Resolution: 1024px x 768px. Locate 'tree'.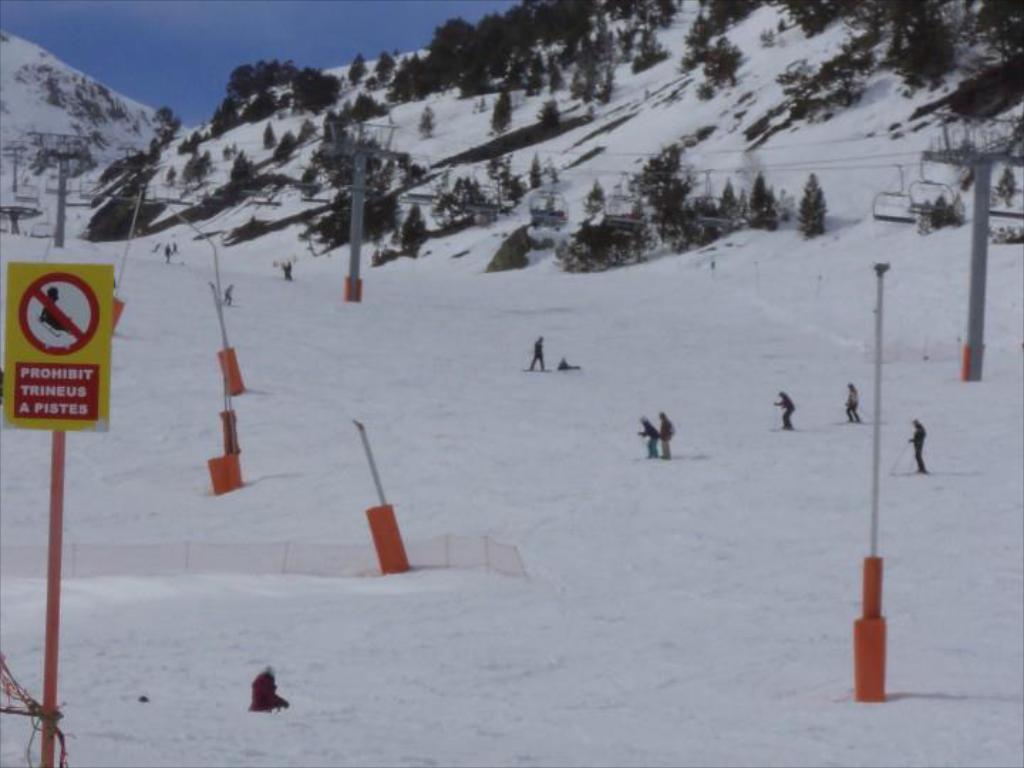
{"x1": 890, "y1": 131, "x2": 903, "y2": 138}.
